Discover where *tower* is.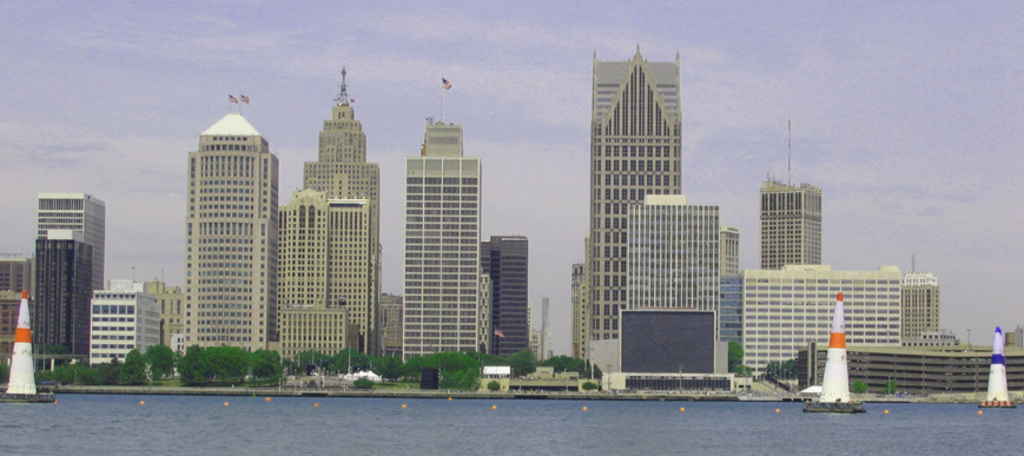
Discovered at <box>402,78,480,362</box>.
